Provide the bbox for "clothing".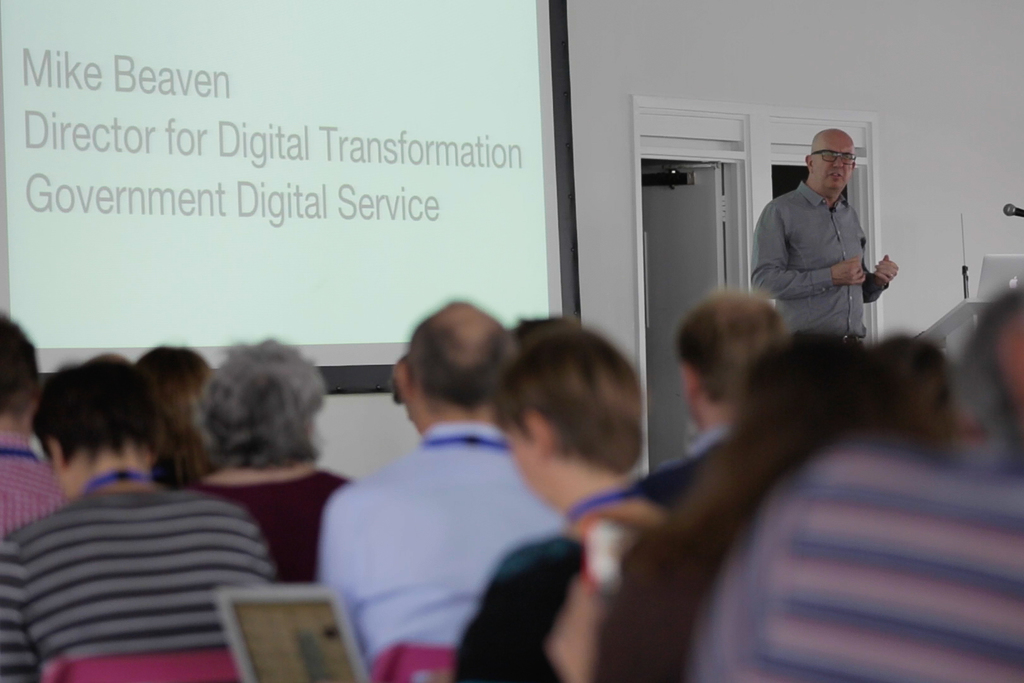
box=[898, 268, 1022, 453].
